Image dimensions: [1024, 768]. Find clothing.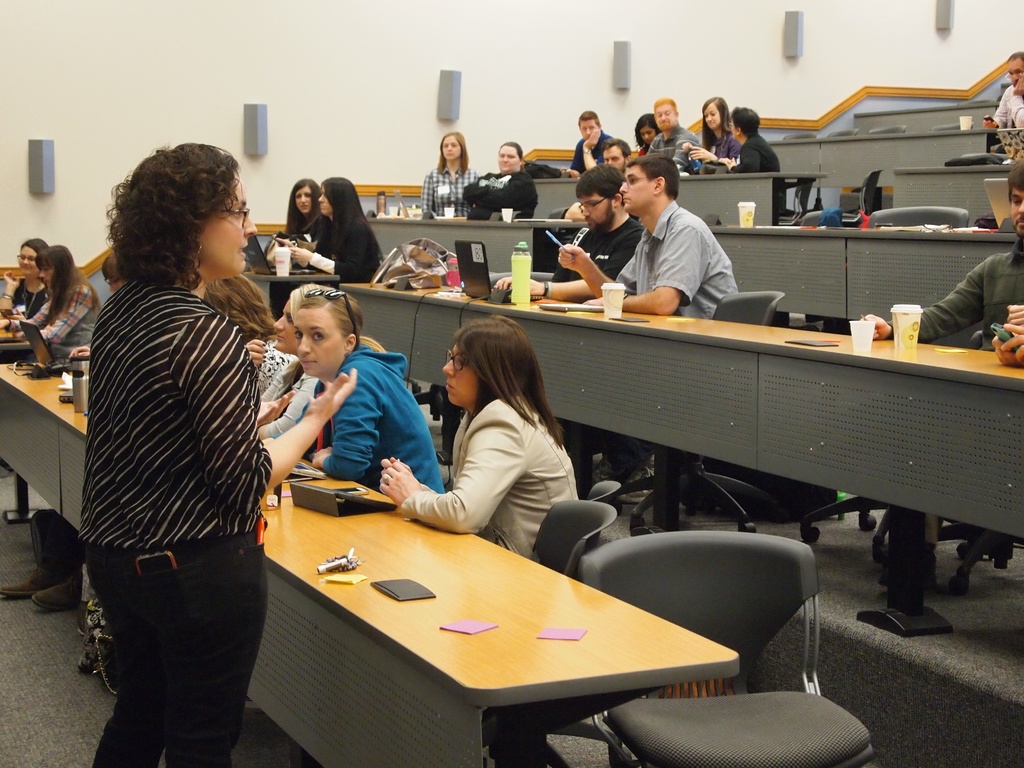
992:82:1023:131.
